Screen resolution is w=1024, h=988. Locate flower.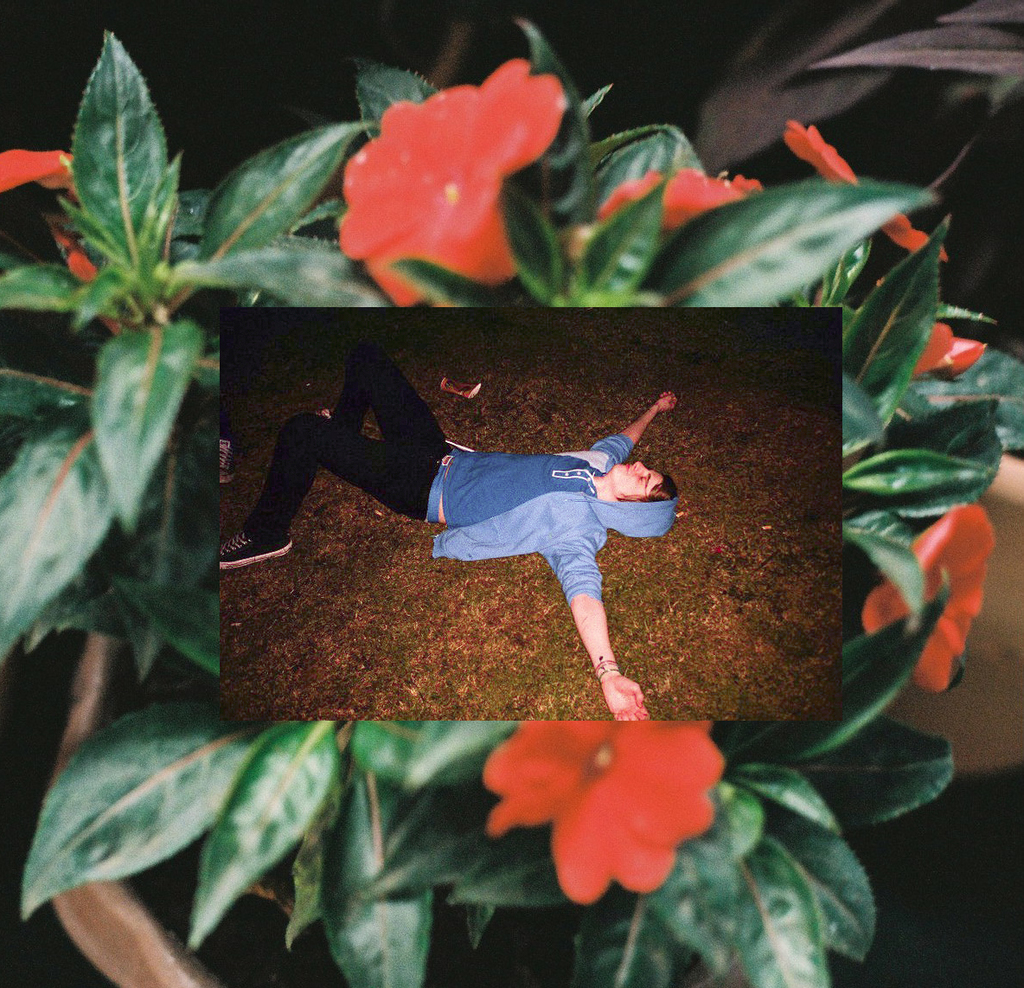
l=873, t=298, r=992, b=392.
